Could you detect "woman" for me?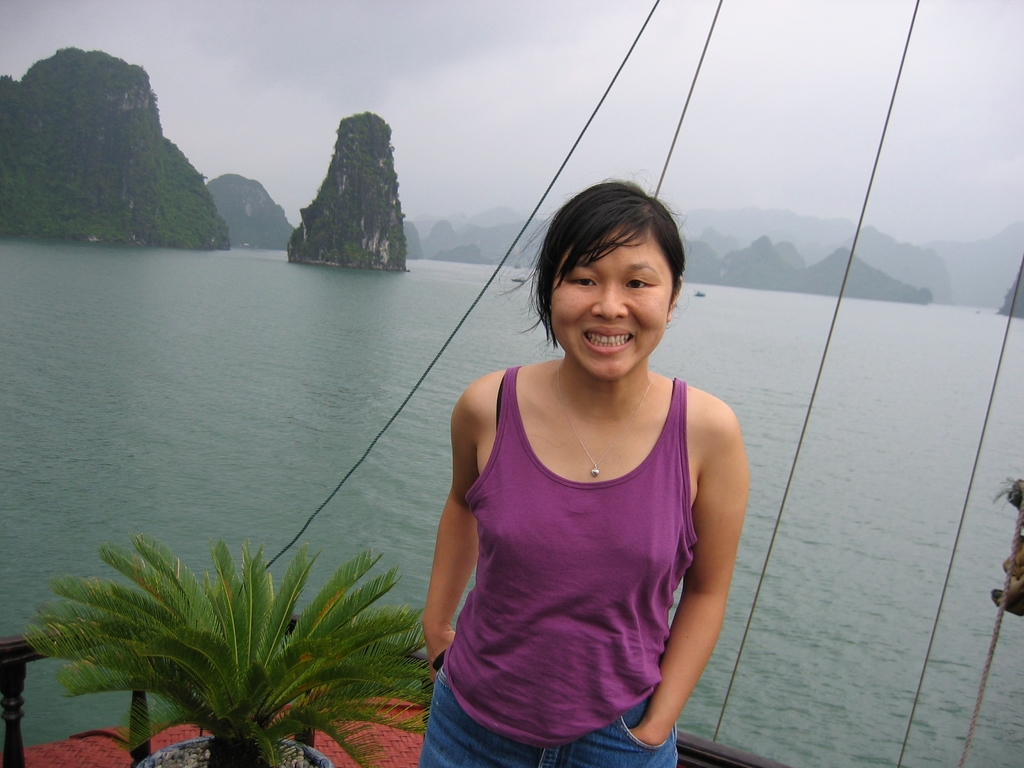
Detection result: pyautogui.locateOnScreen(405, 174, 737, 767).
